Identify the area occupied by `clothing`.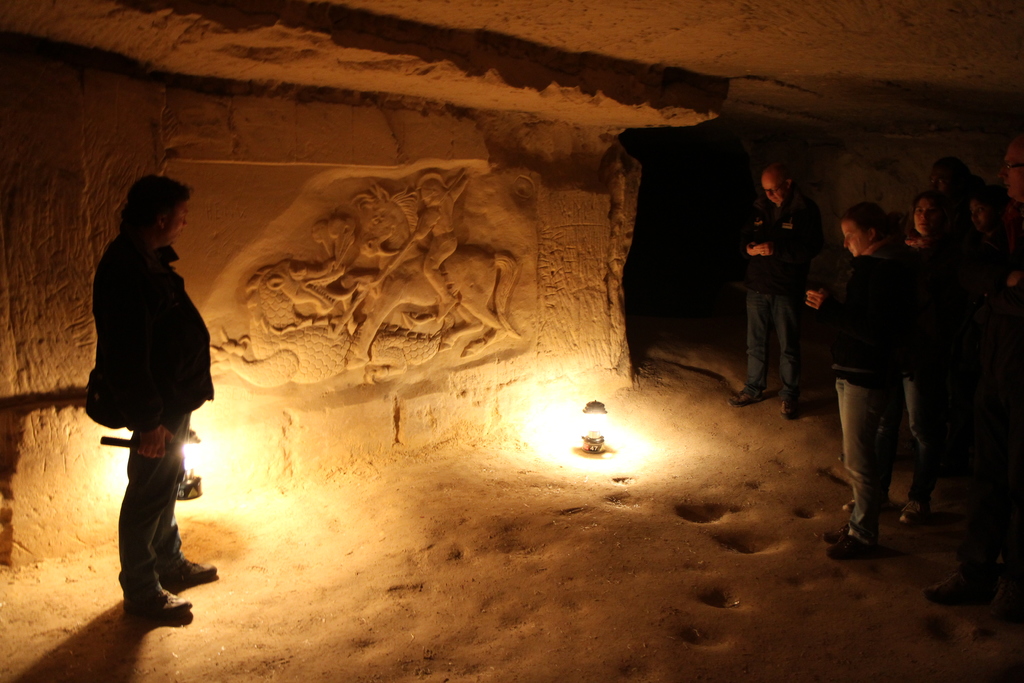
Area: [x1=743, y1=153, x2=835, y2=414].
